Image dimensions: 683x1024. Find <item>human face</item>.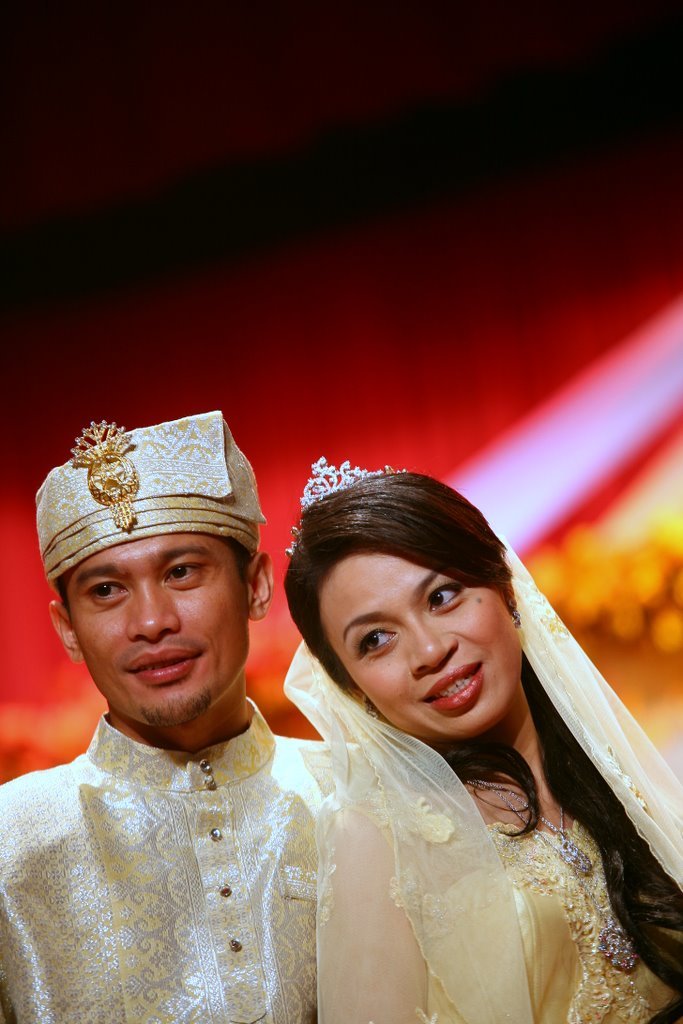
box=[61, 528, 246, 727].
